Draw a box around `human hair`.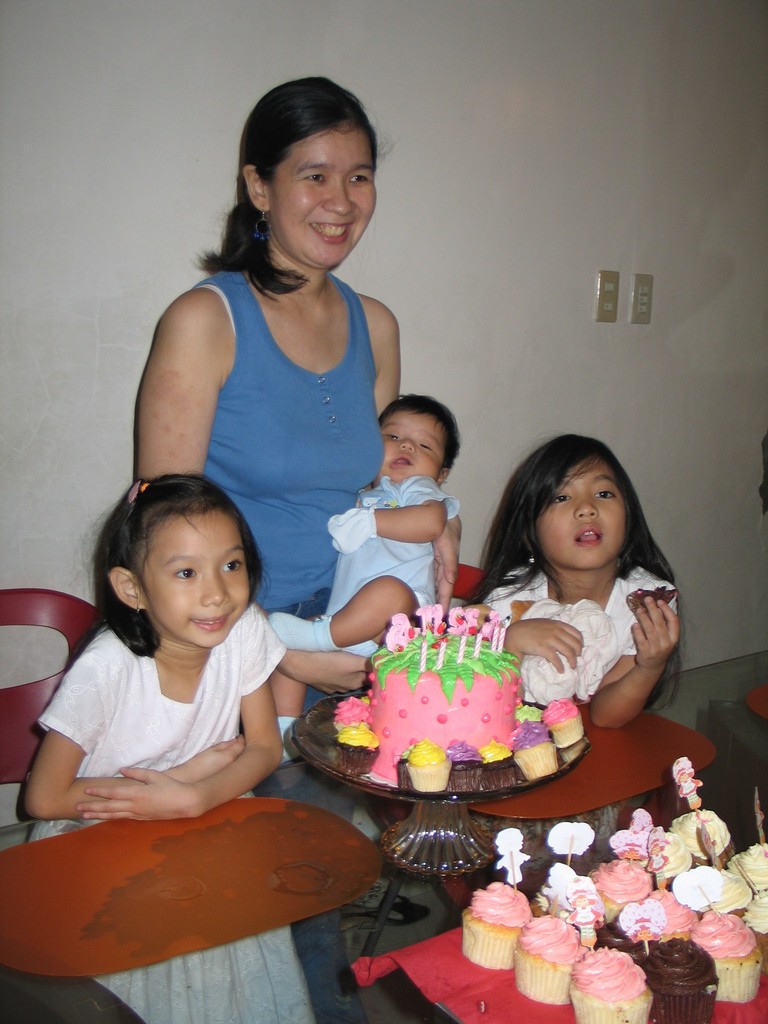
195/76/388/310.
